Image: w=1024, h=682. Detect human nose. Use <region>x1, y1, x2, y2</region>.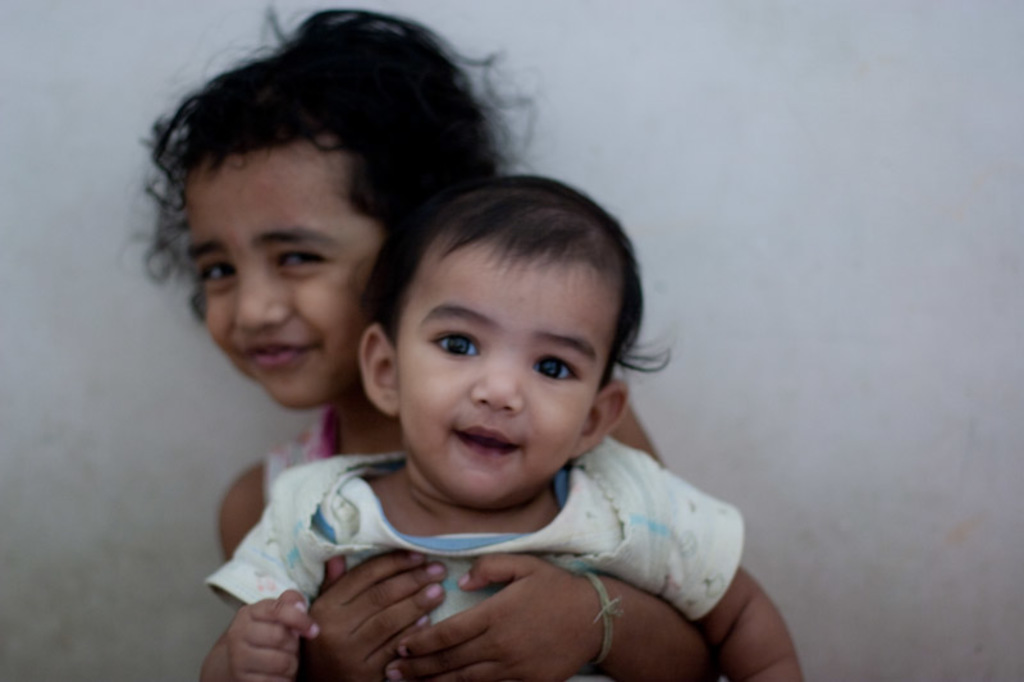
<region>470, 358, 524, 418</region>.
